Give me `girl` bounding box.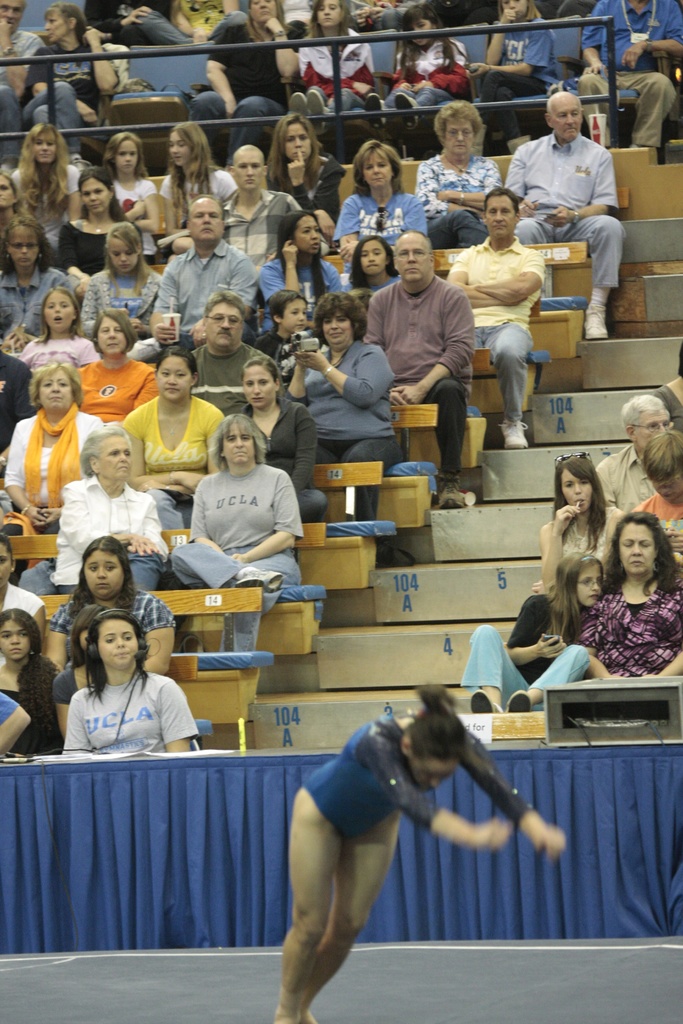
(10, 122, 85, 259).
